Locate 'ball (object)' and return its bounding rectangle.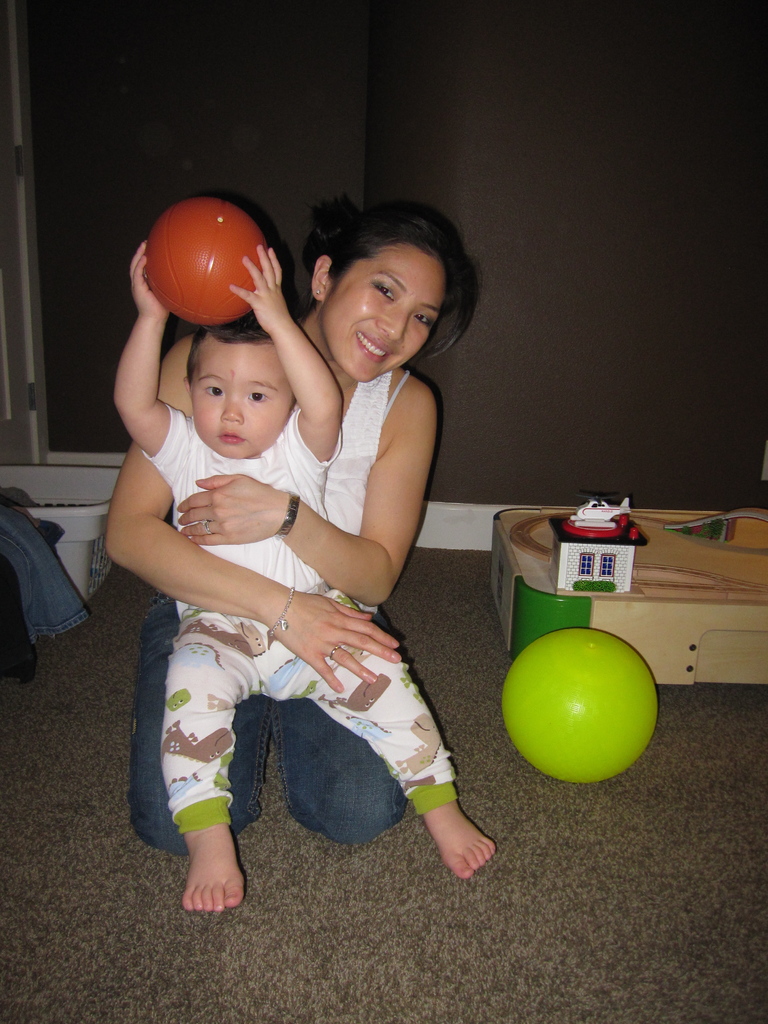
145/202/265/321.
